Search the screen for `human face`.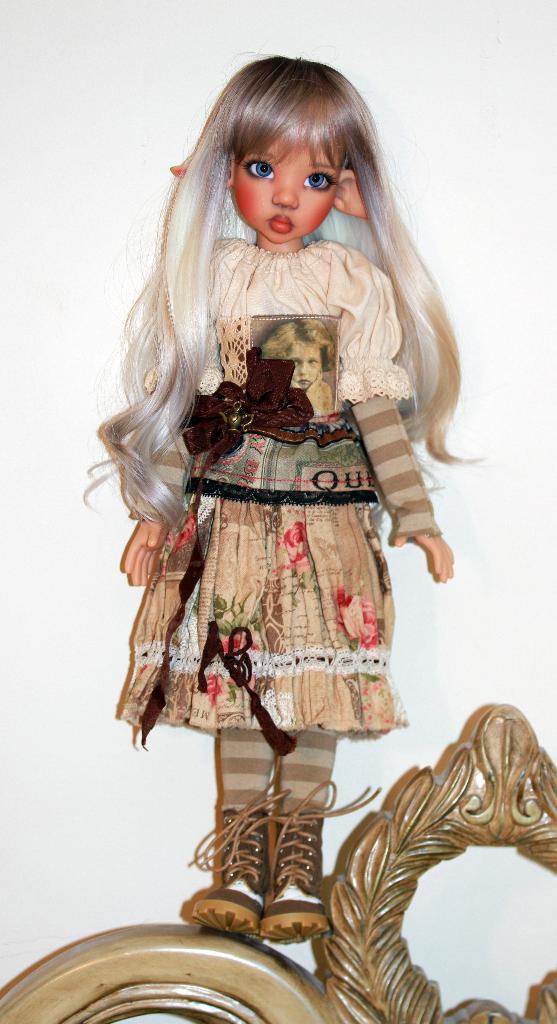
Found at <bbox>229, 142, 336, 244</bbox>.
